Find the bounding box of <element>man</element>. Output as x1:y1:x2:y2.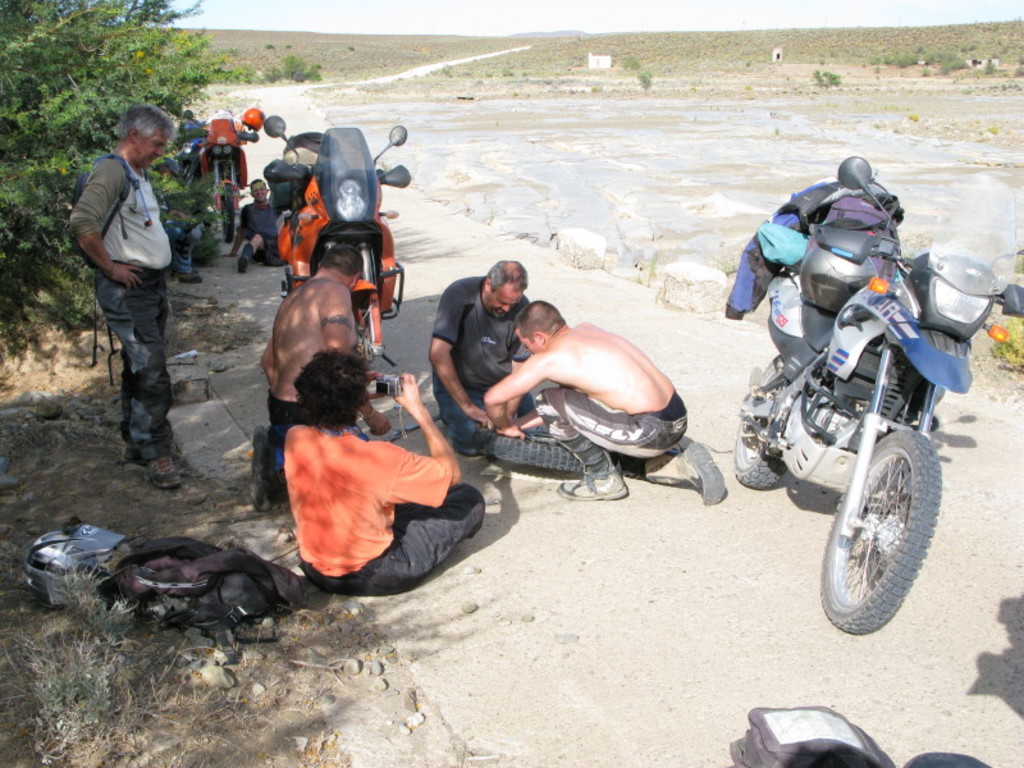
481:298:727:508.
